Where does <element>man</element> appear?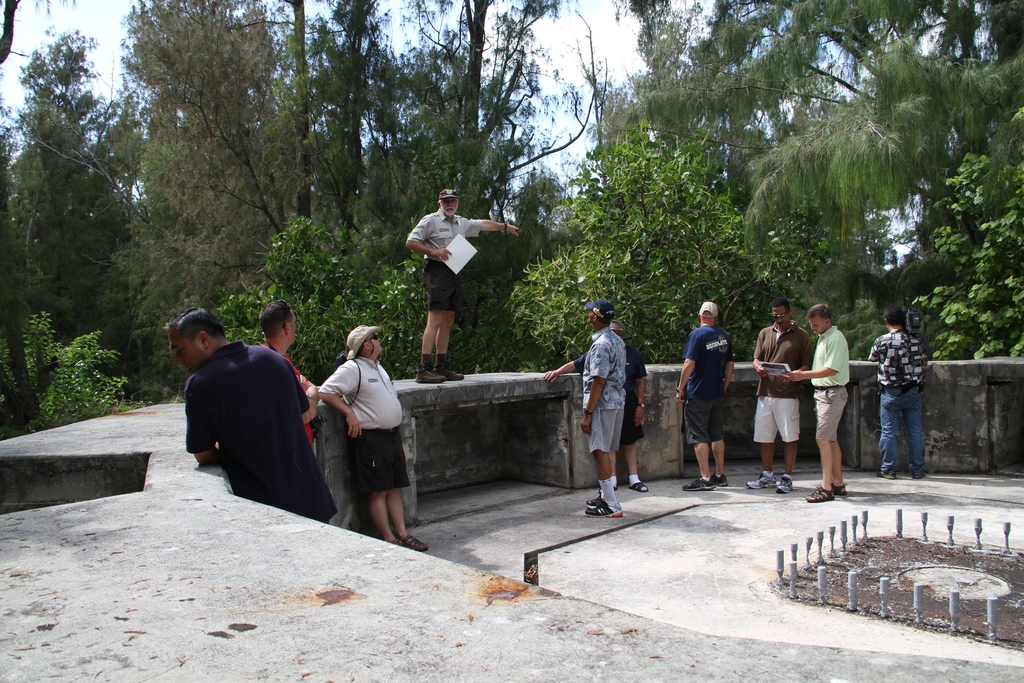
Appears at locate(251, 297, 321, 460).
